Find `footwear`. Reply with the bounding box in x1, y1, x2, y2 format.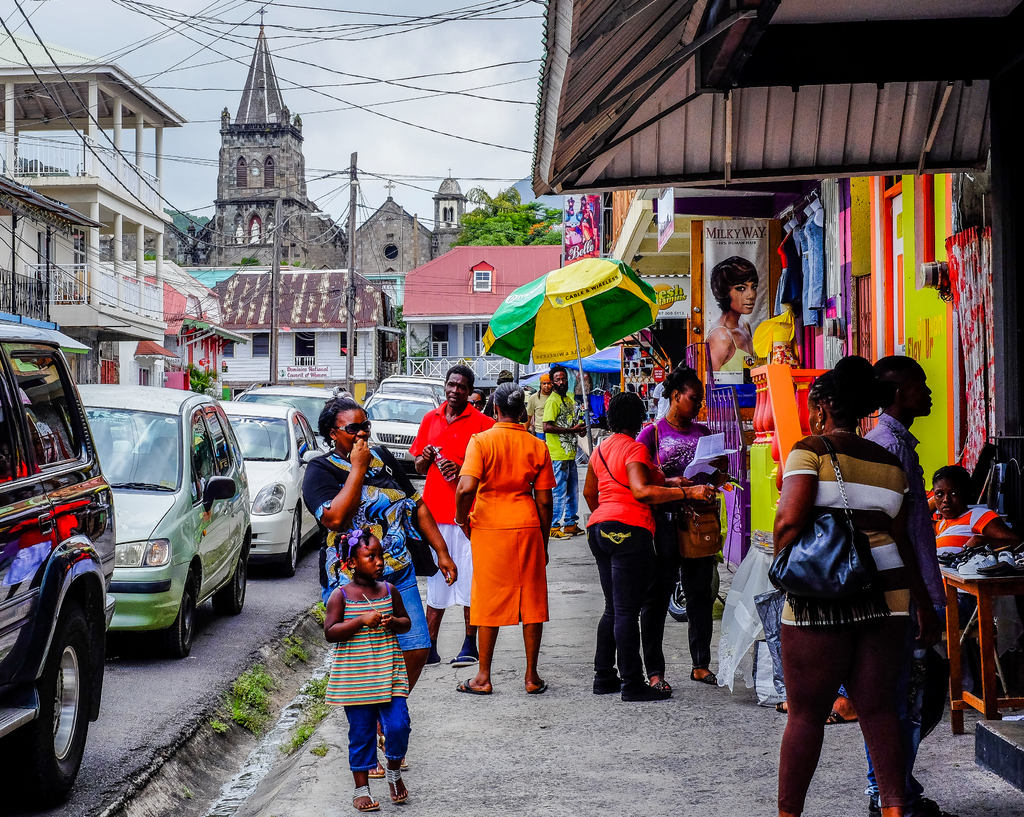
448, 656, 479, 667.
